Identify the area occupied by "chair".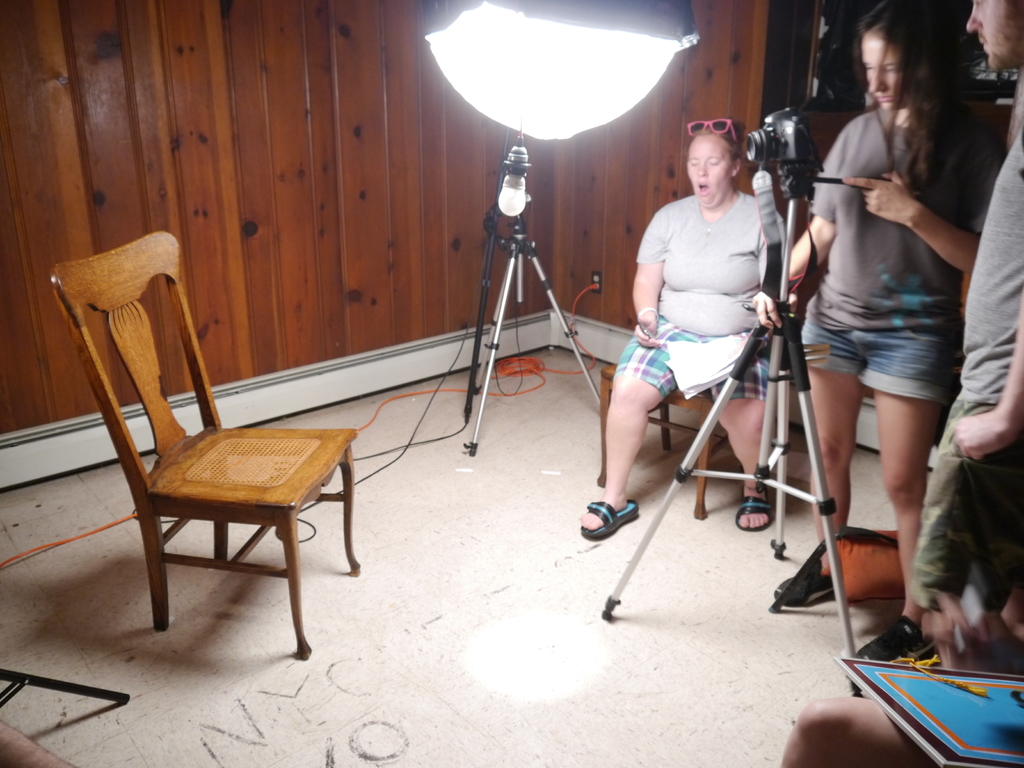
Area: [x1=61, y1=203, x2=361, y2=653].
